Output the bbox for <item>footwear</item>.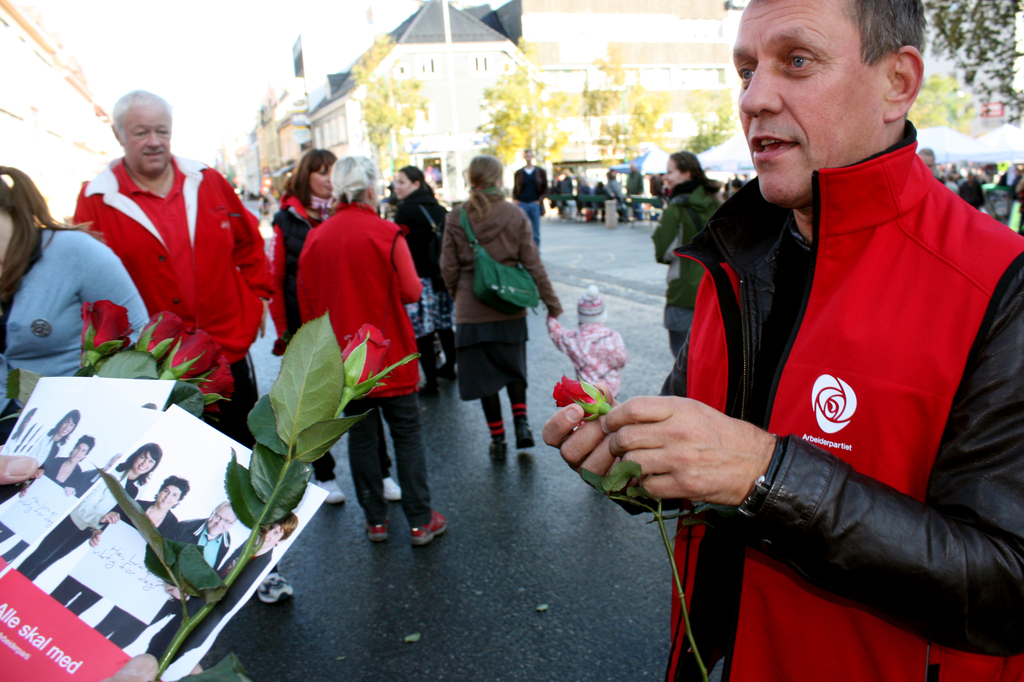
<region>357, 503, 391, 537</region>.
